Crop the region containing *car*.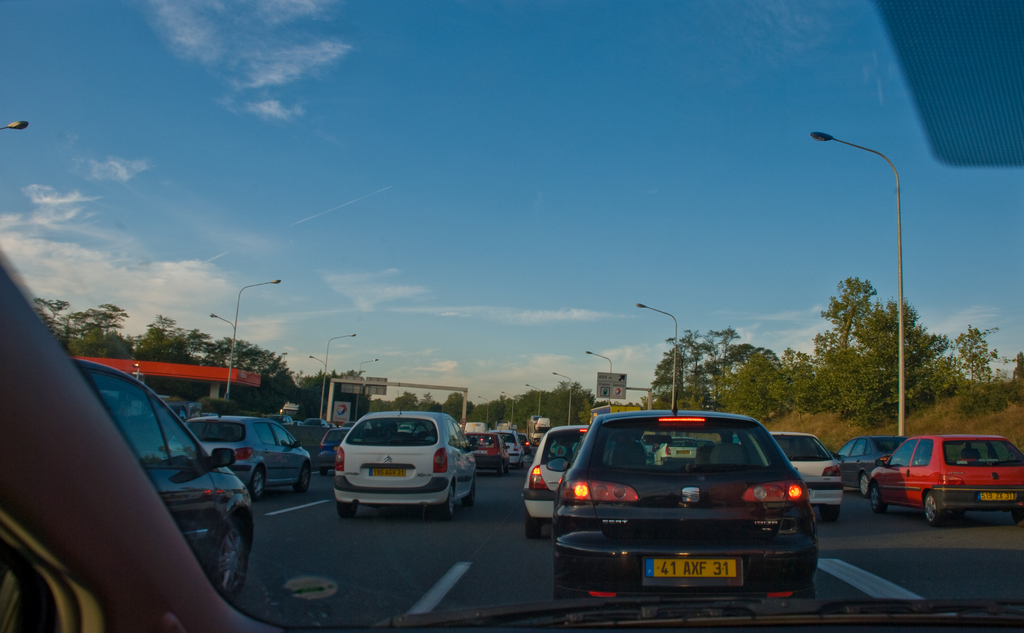
Crop region: detection(867, 429, 1023, 526).
